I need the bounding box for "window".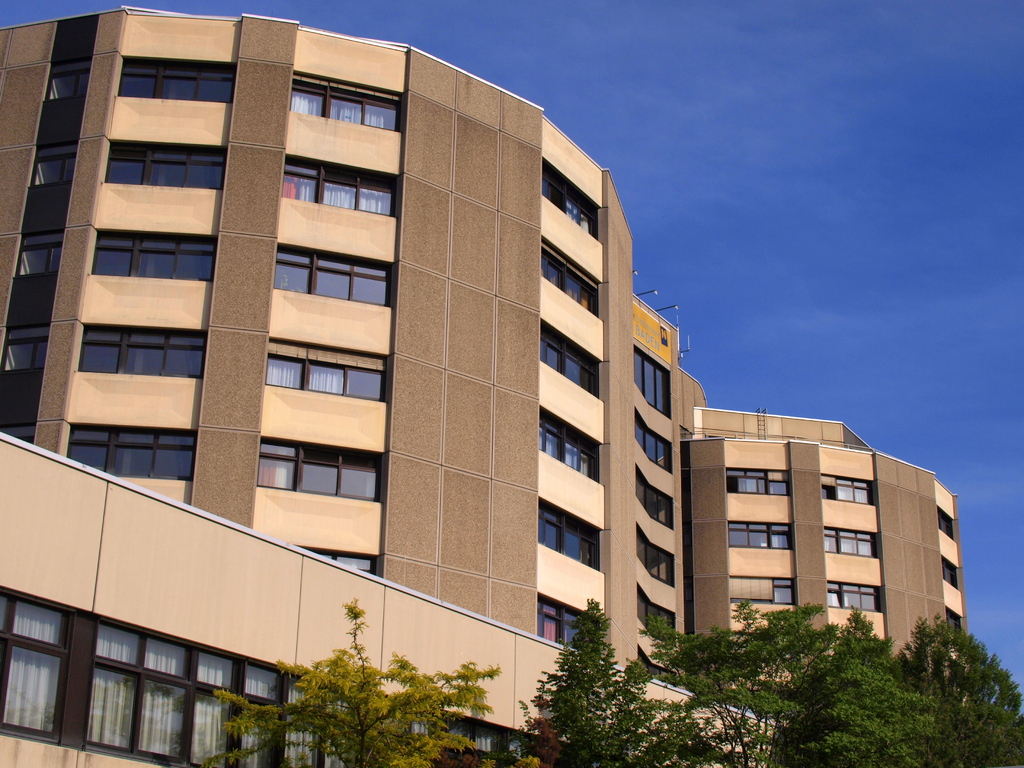
Here it is: 0:322:47:369.
